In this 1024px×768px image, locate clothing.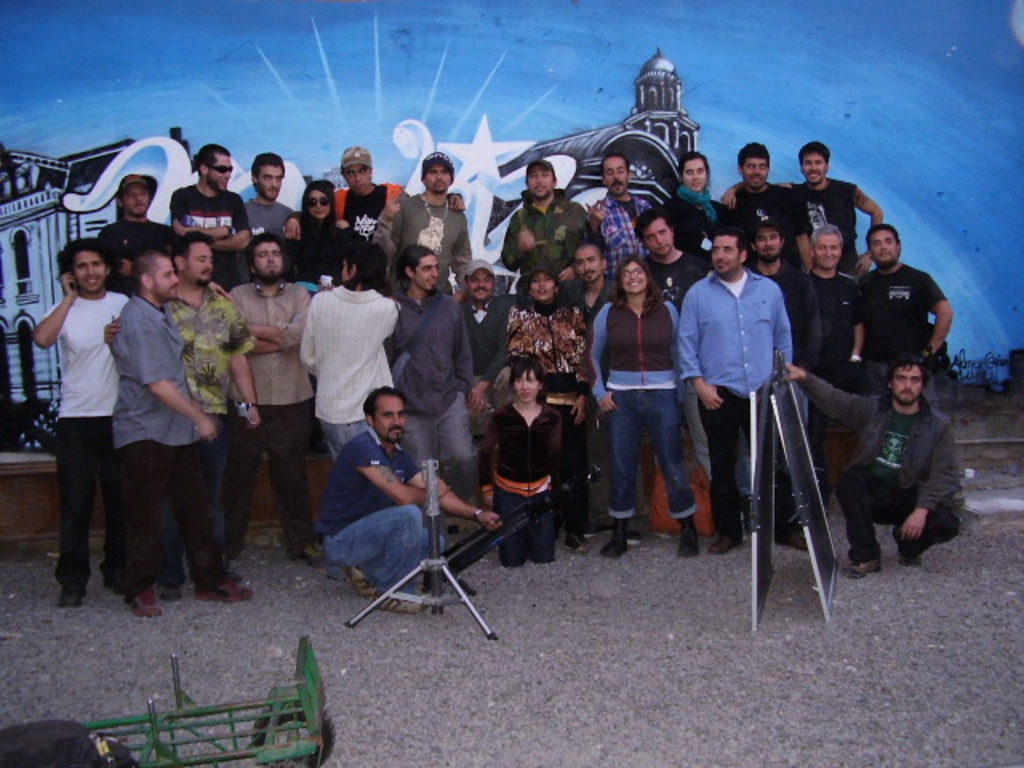
Bounding box: [165, 278, 250, 566].
